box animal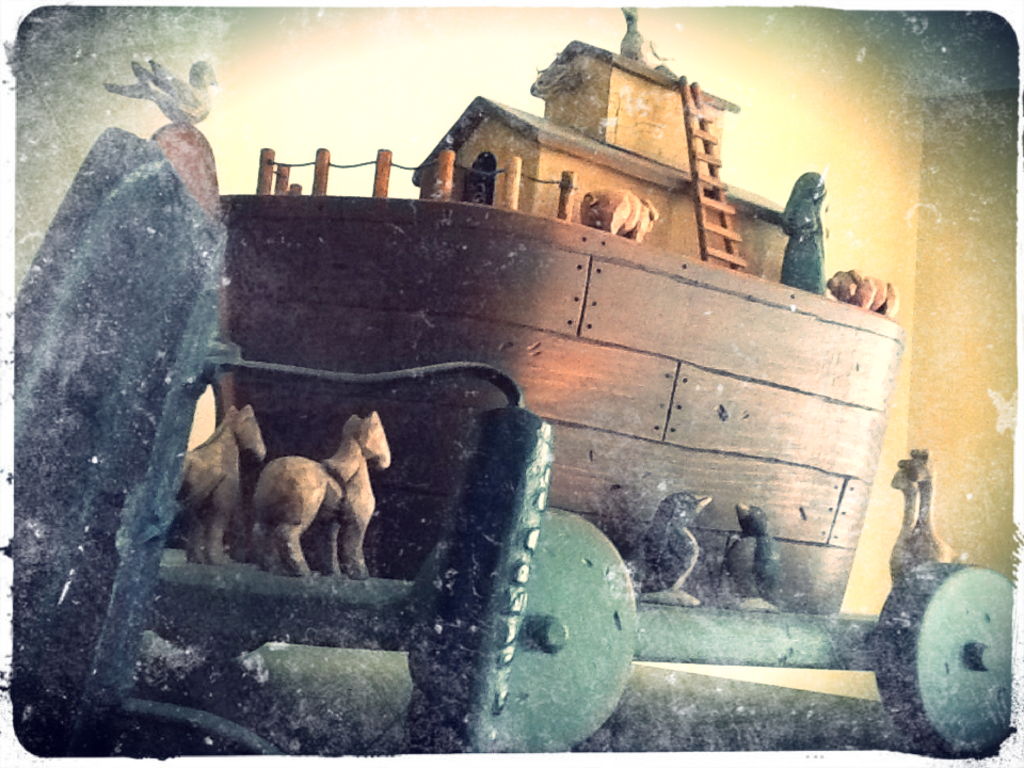
bbox(620, 0, 683, 74)
